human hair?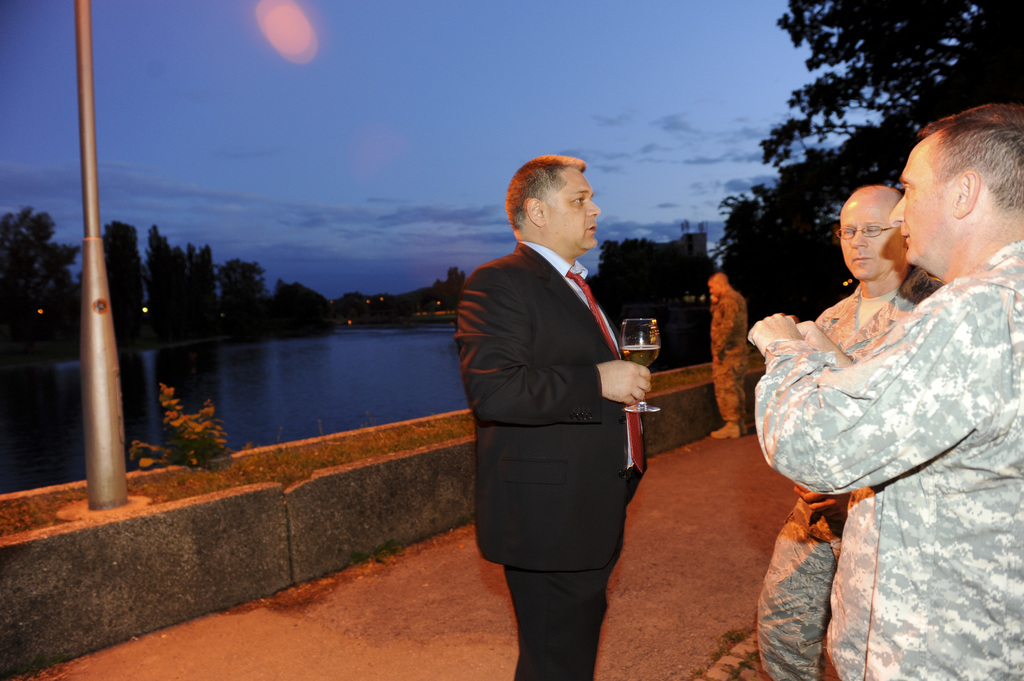
{"left": 915, "top": 110, "right": 1011, "bottom": 244}
